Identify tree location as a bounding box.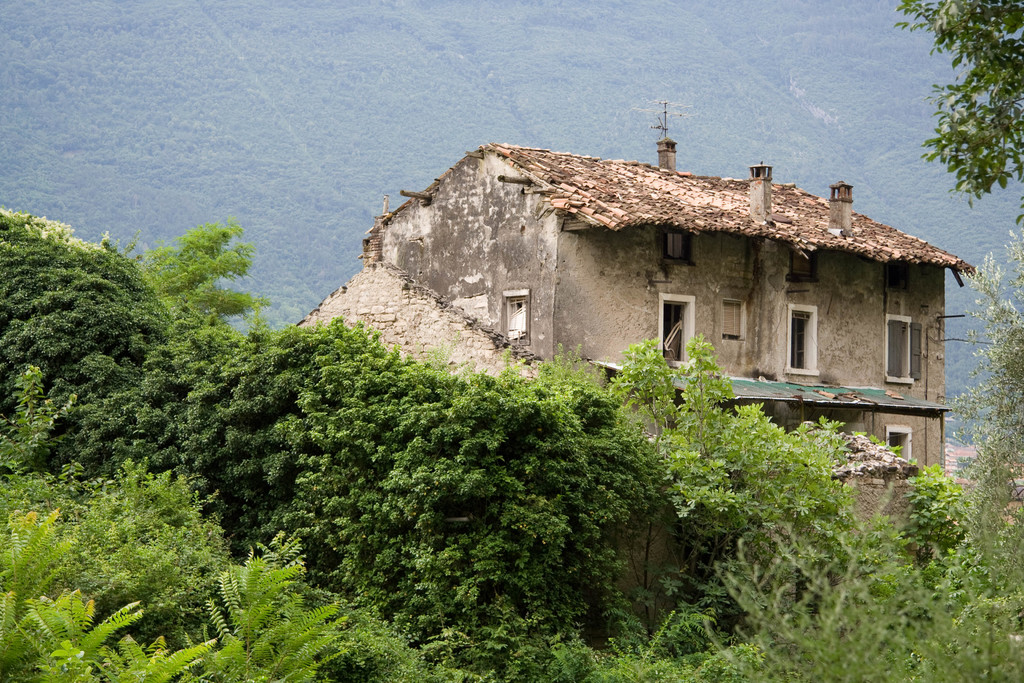
rect(881, 3, 1023, 226).
